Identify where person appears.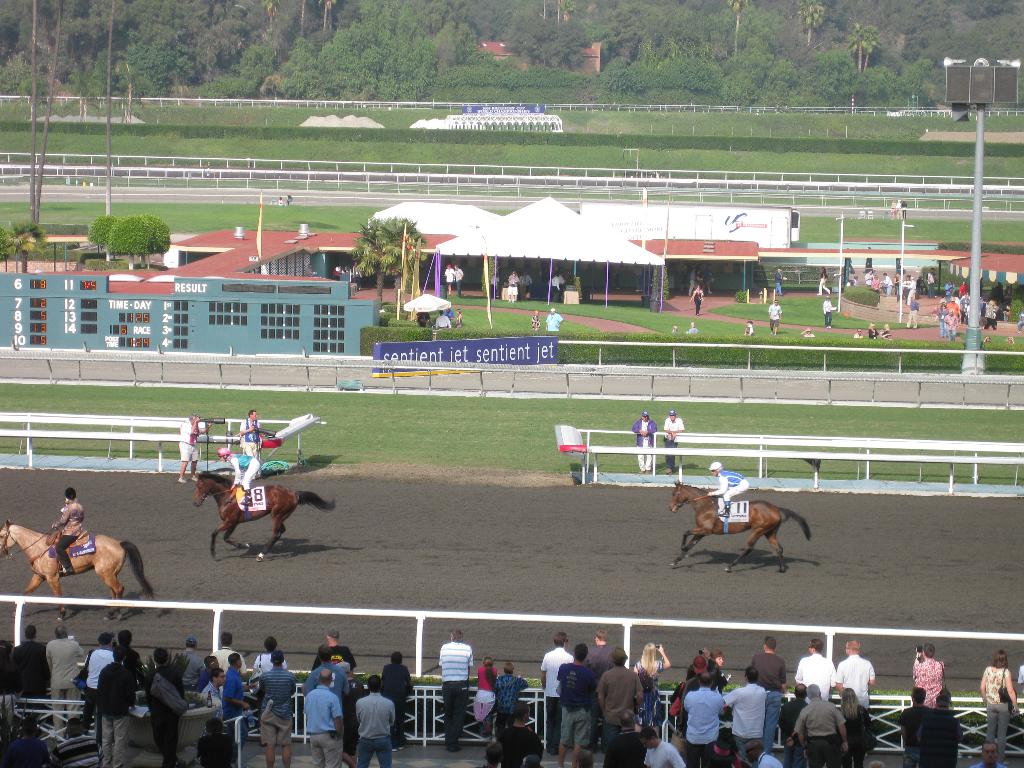
Appears at bbox(790, 643, 834, 696).
